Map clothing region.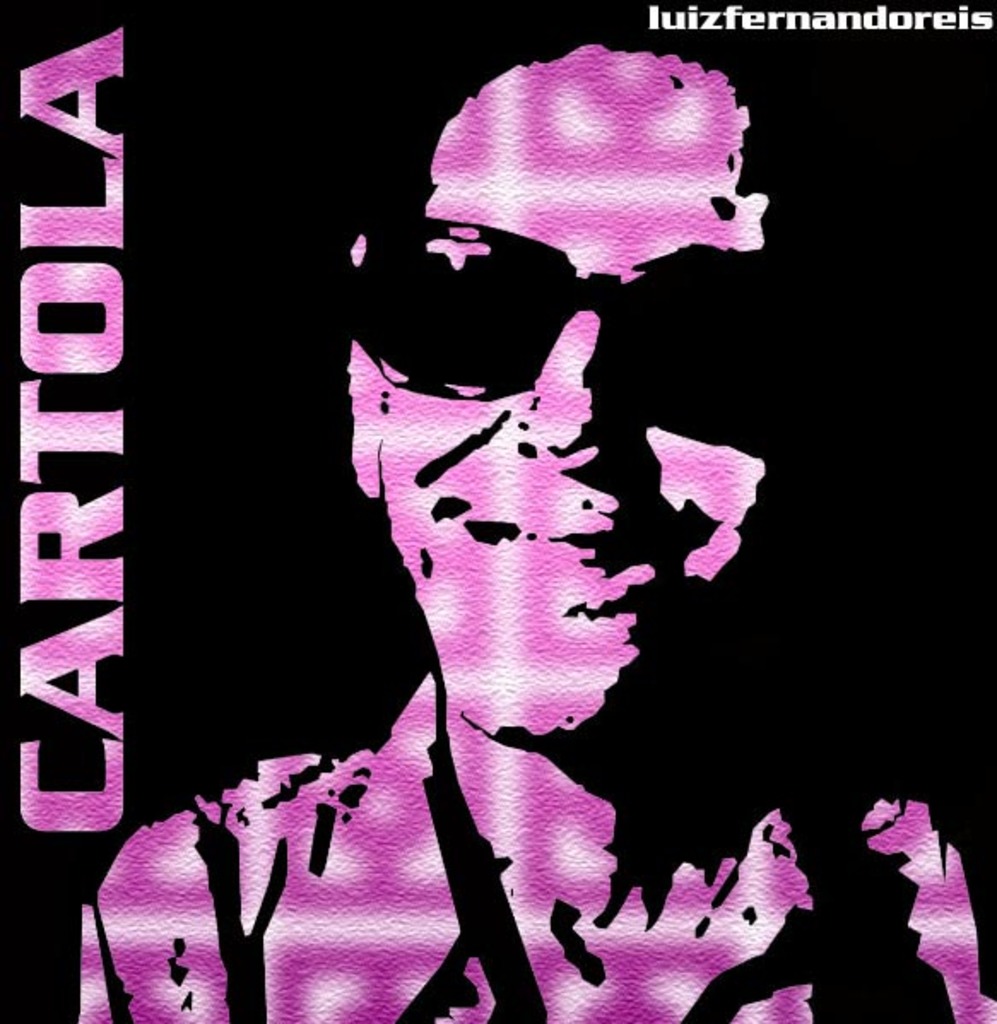
Mapped to bbox=(70, 660, 995, 1022).
